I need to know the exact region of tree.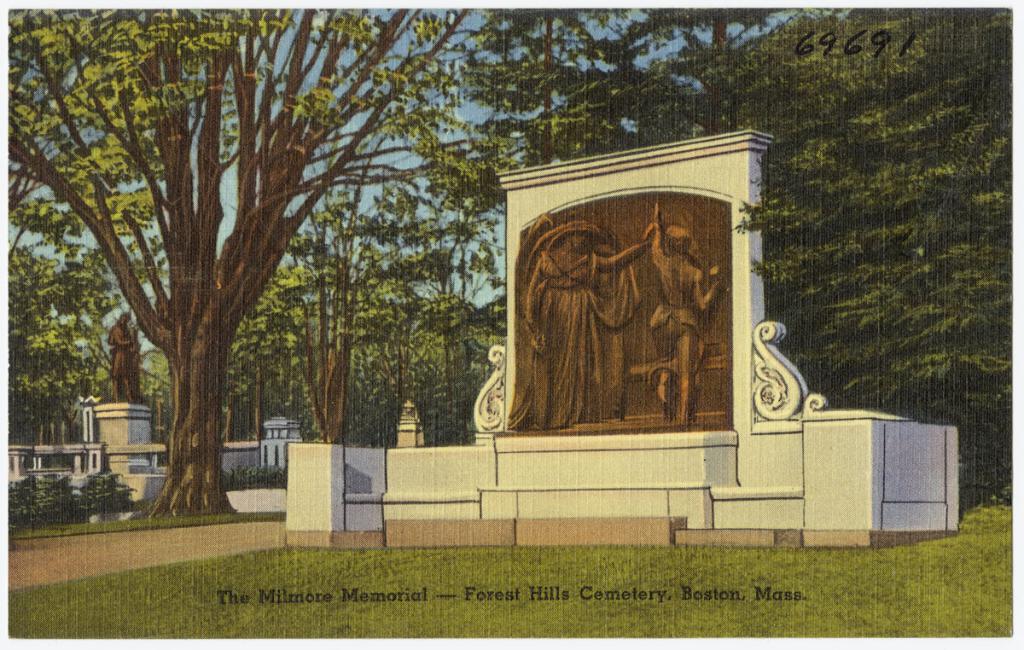
Region: <box>265,129,444,472</box>.
